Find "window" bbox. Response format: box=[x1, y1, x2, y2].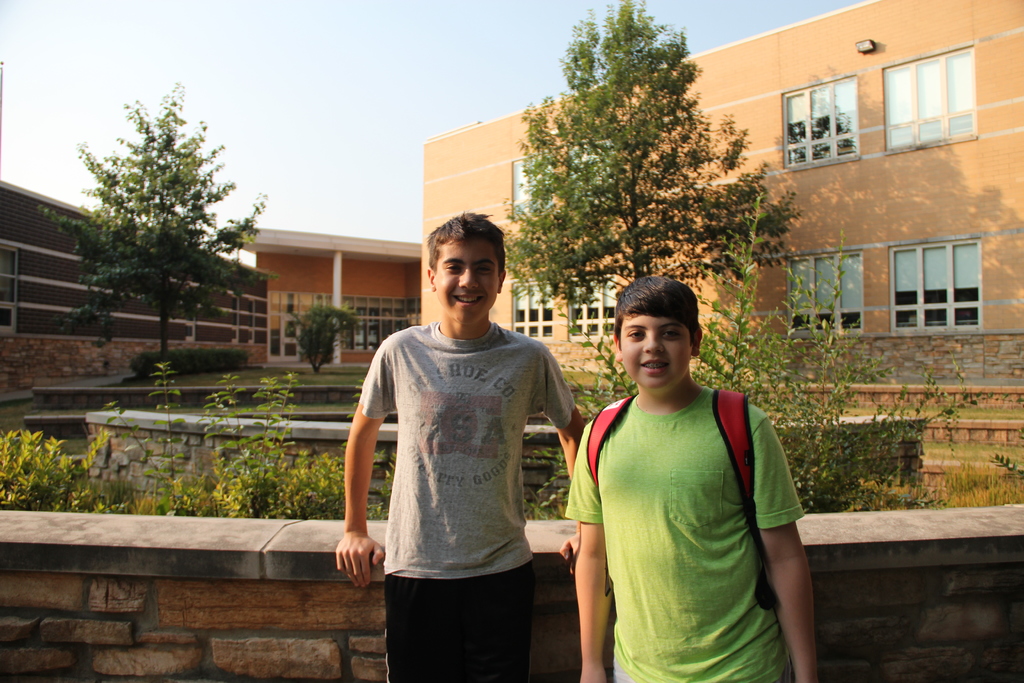
box=[572, 274, 632, 343].
